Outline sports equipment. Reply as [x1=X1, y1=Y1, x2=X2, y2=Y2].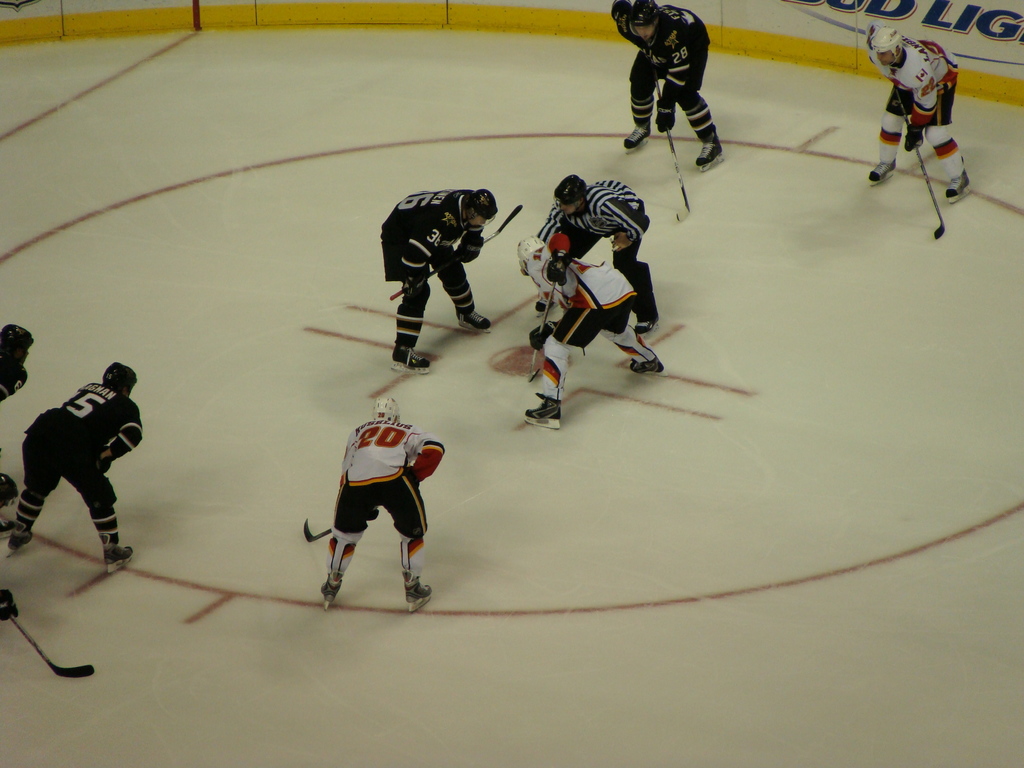
[x1=632, y1=319, x2=661, y2=343].
